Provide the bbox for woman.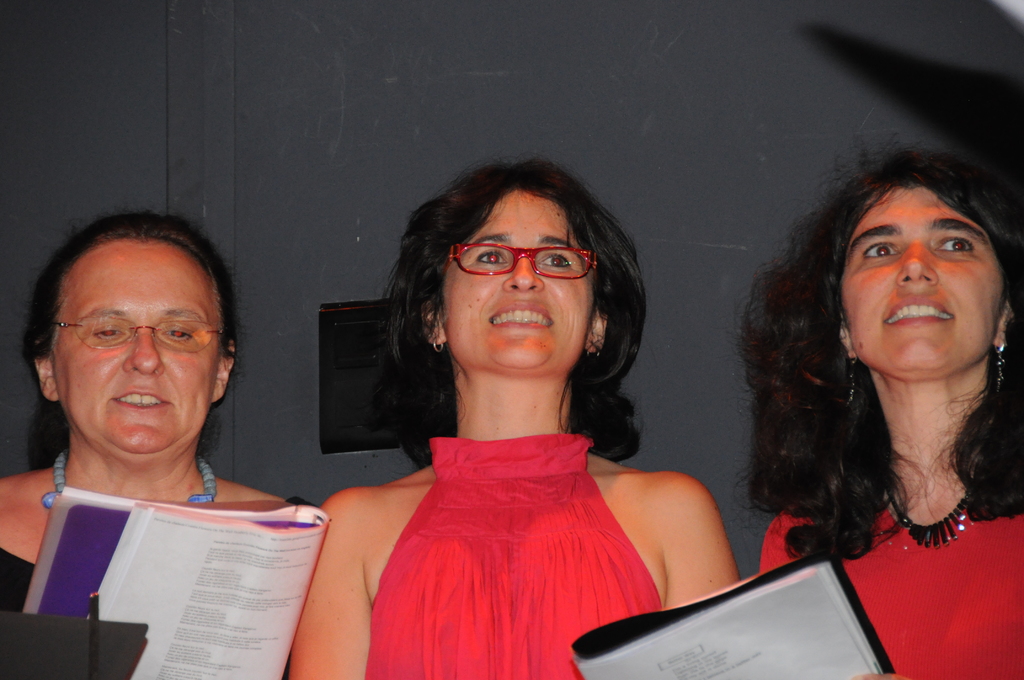
l=296, t=163, r=769, b=668.
